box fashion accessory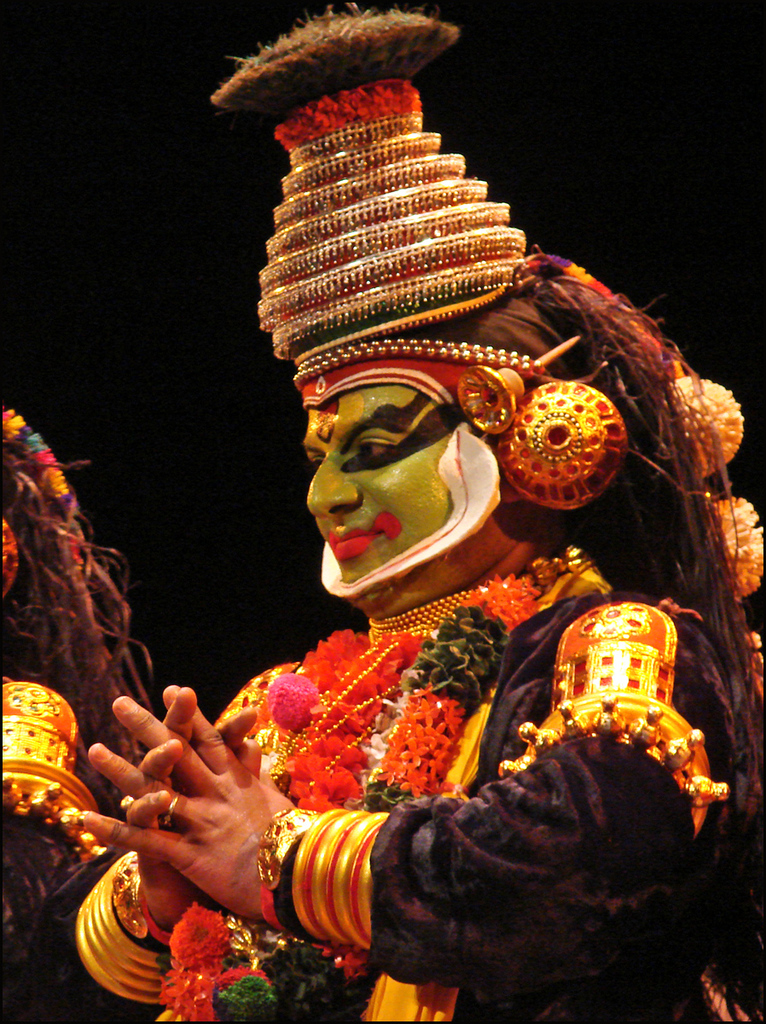
bbox=(359, 568, 543, 643)
